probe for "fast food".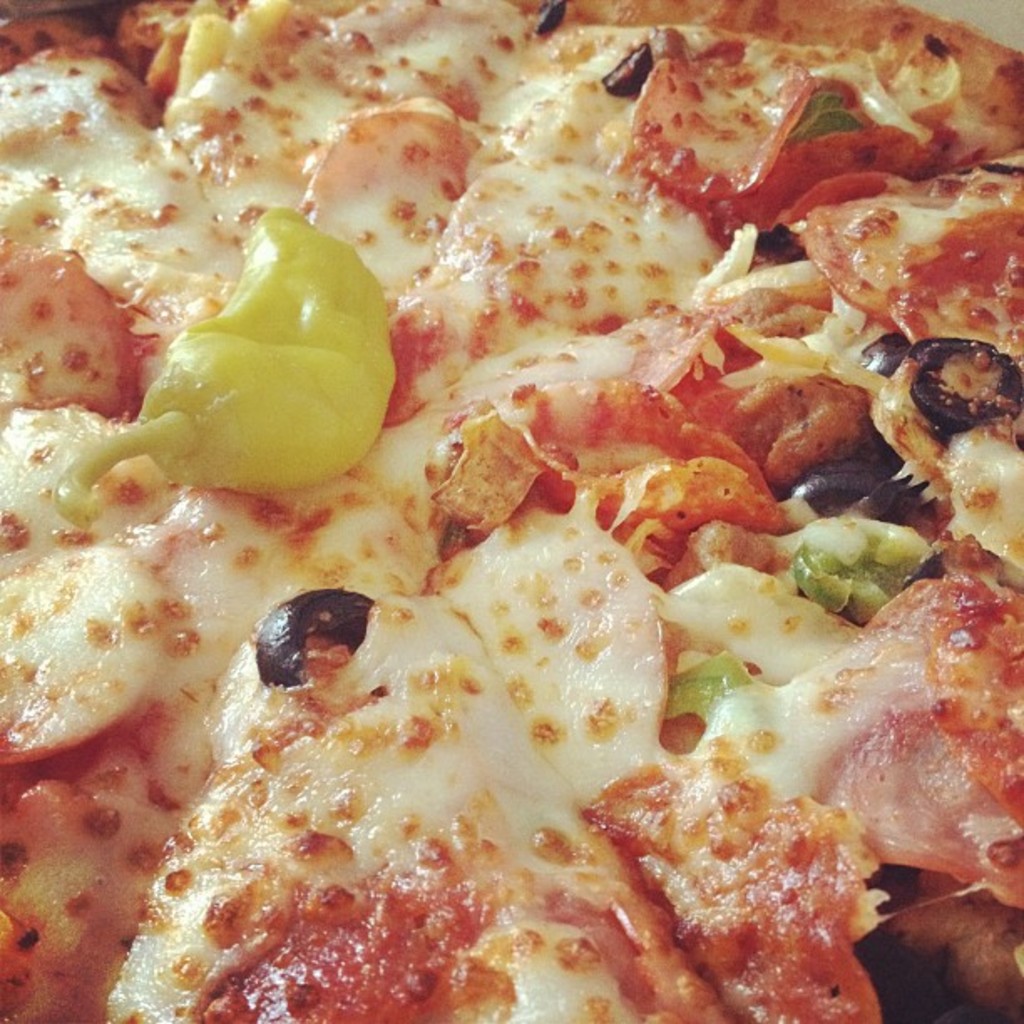
Probe result: 0,0,1022,1022.
